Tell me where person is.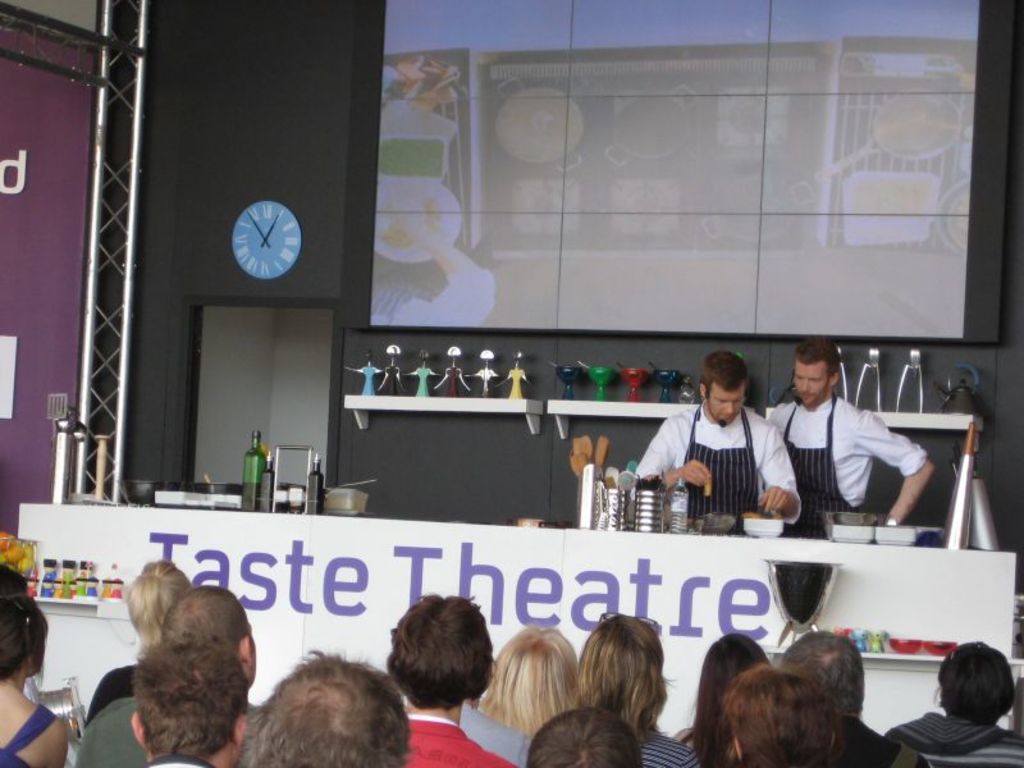
person is at l=705, t=657, r=838, b=767.
